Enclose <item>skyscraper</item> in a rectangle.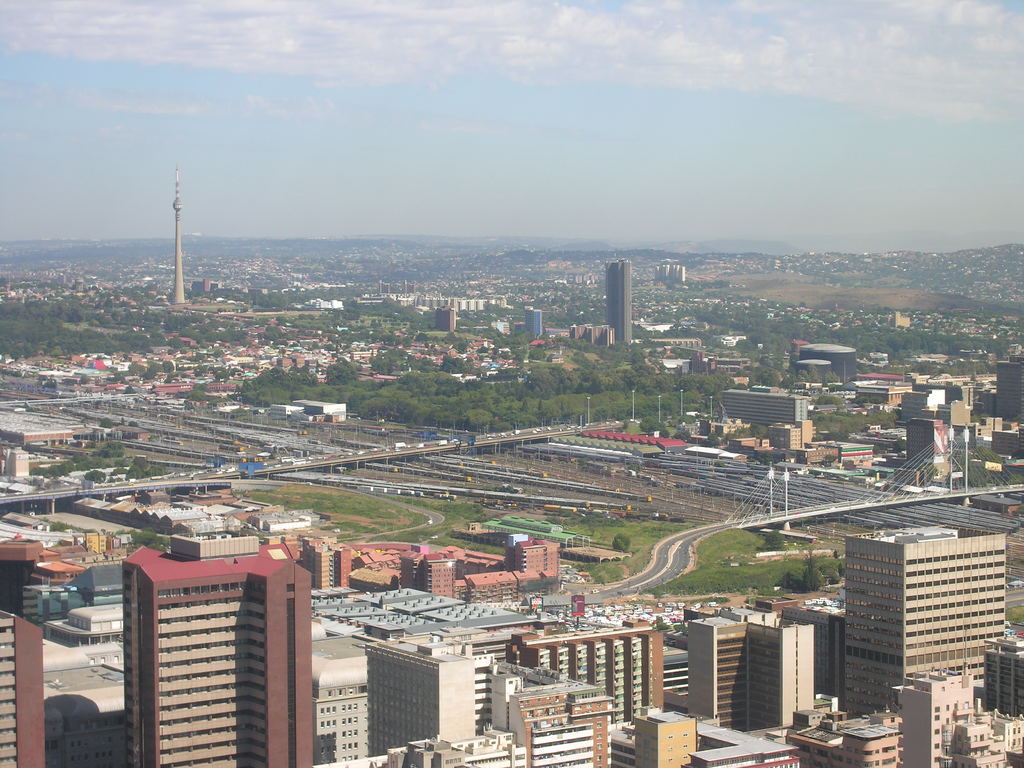
crop(826, 511, 1016, 723).
